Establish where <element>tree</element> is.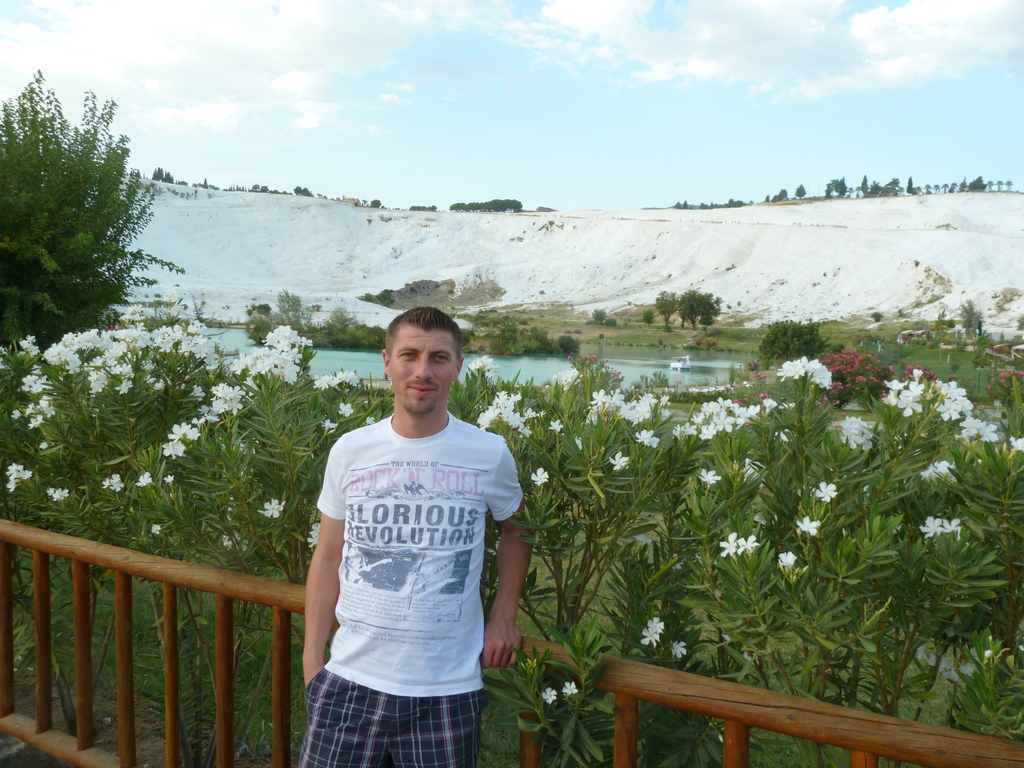
Established at <region>708, 291, 721, 326</region>.
